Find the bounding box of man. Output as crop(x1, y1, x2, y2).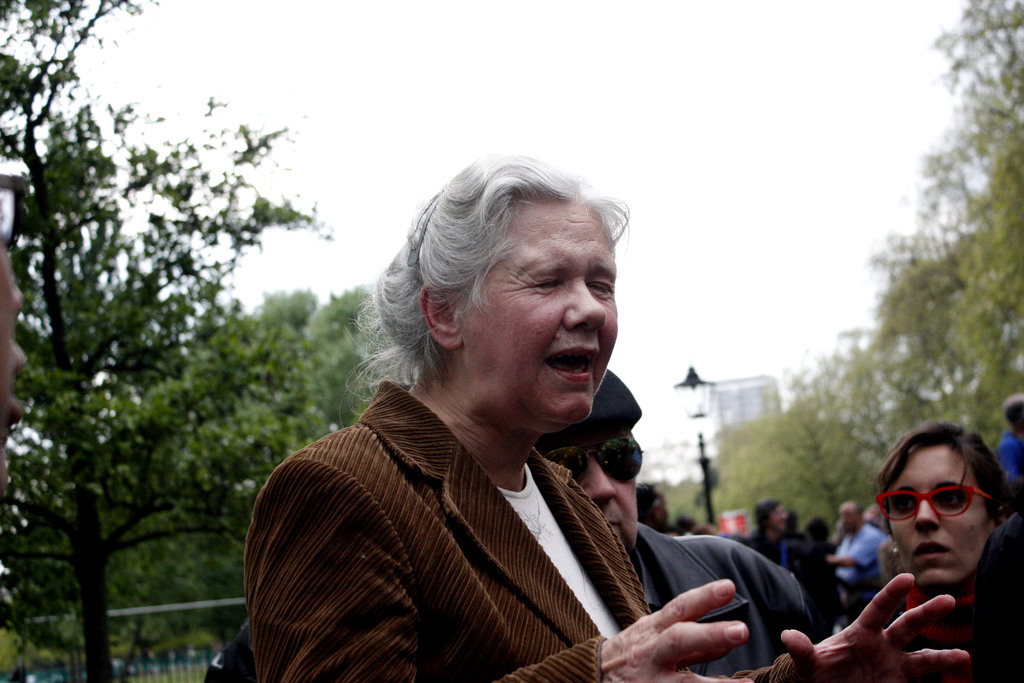
crop(215, 363, 820, 679).
